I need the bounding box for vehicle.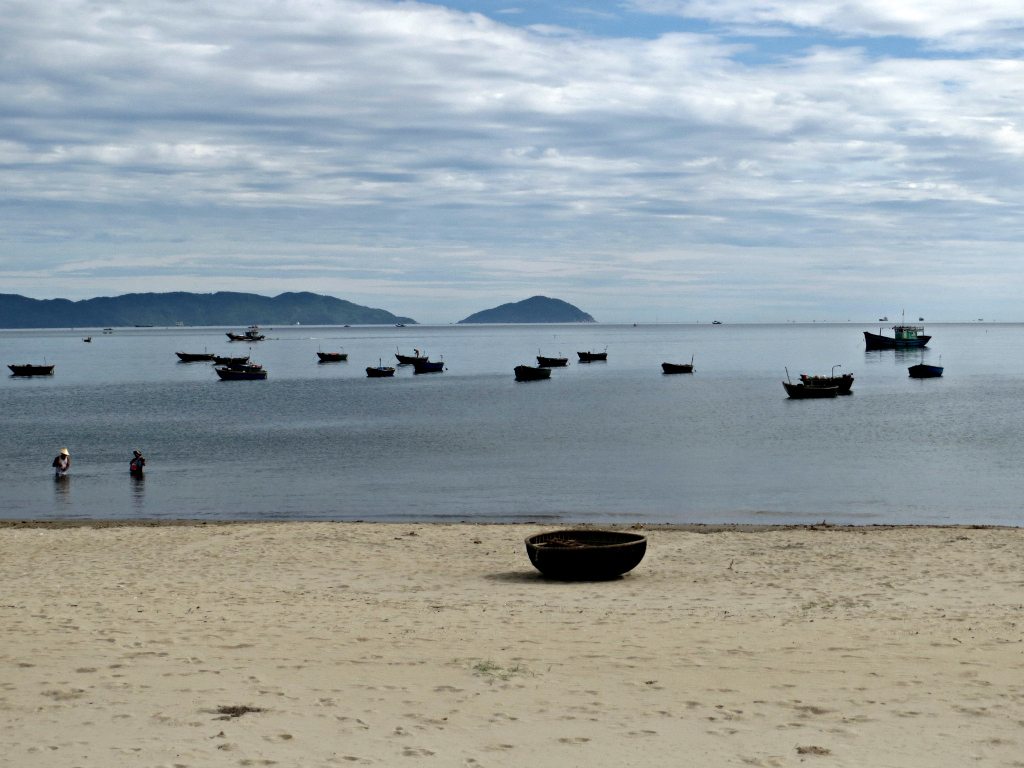
Here it is: left=227, top=334, right=267, bottom=346.
